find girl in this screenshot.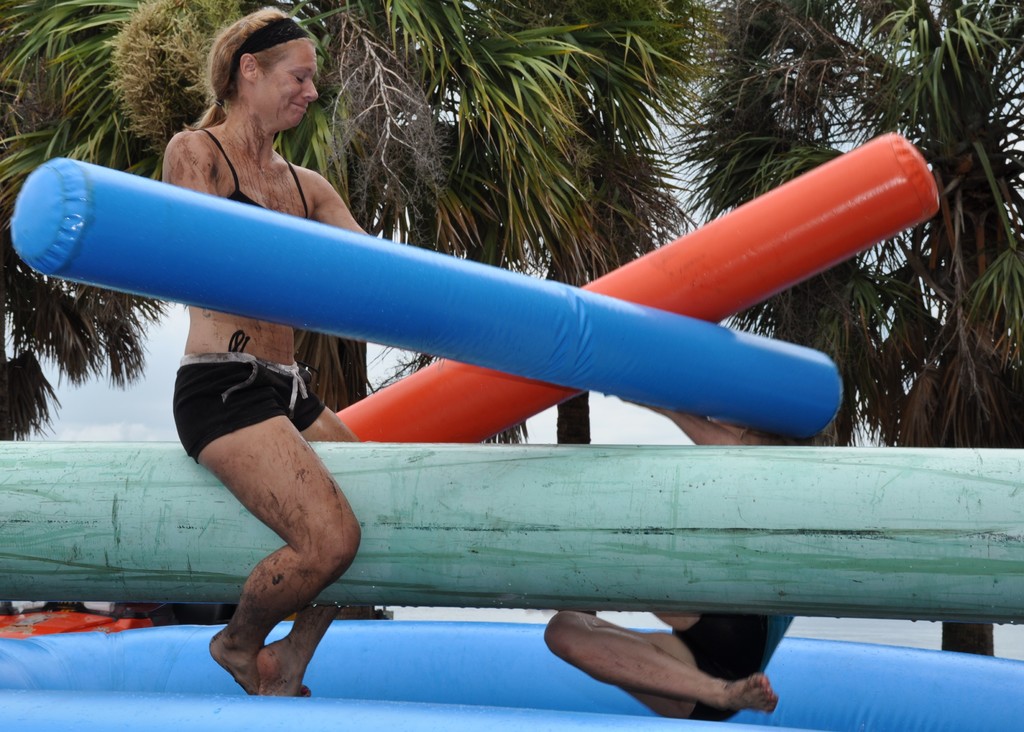
The bounding box for girl is l=162, t=7, r=365, b=695.
